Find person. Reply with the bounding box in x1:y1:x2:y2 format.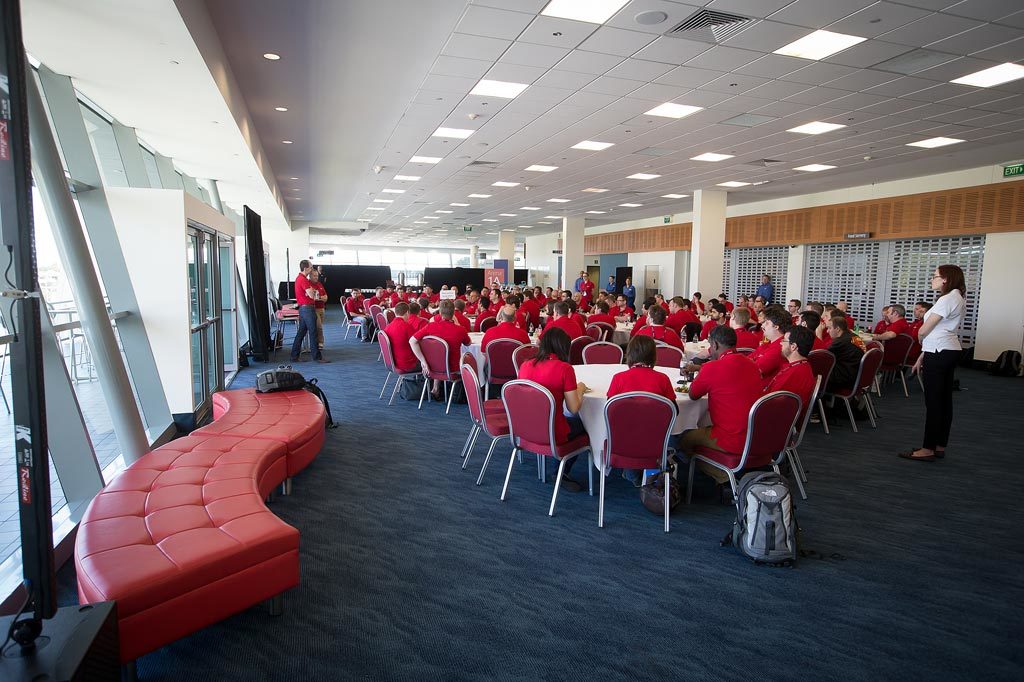
539:299:586:336.
